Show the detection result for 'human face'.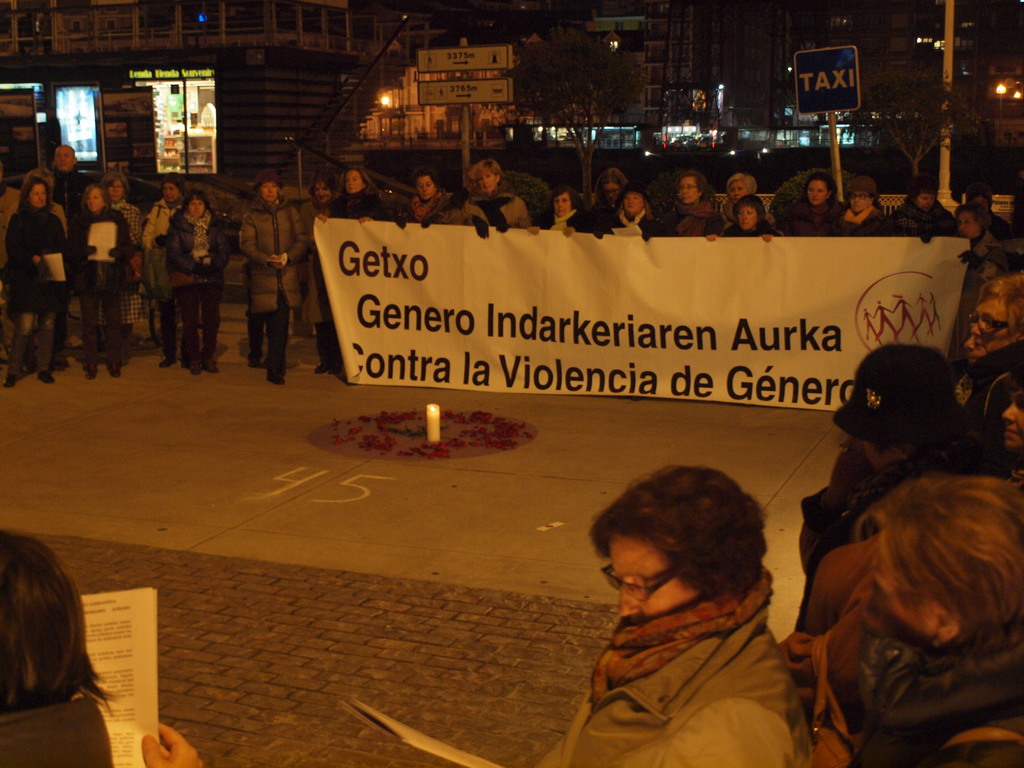
<region>729, 180, 748, 200</region>.
